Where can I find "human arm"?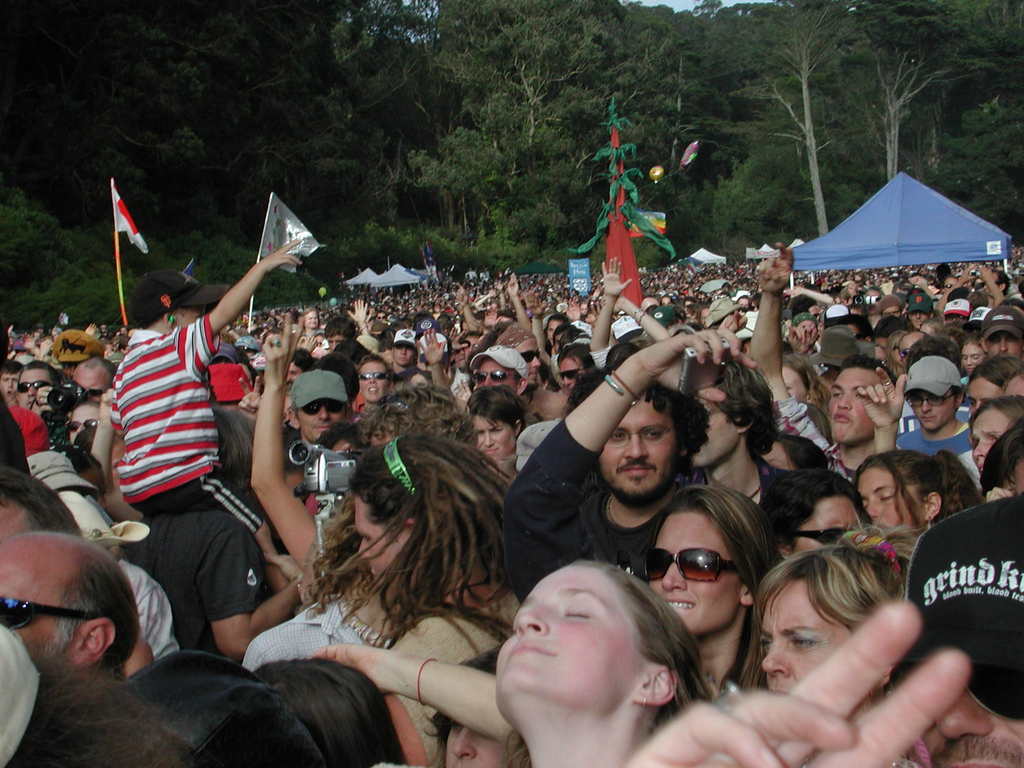
You can find it at box=[233, 409, 295, 585].
